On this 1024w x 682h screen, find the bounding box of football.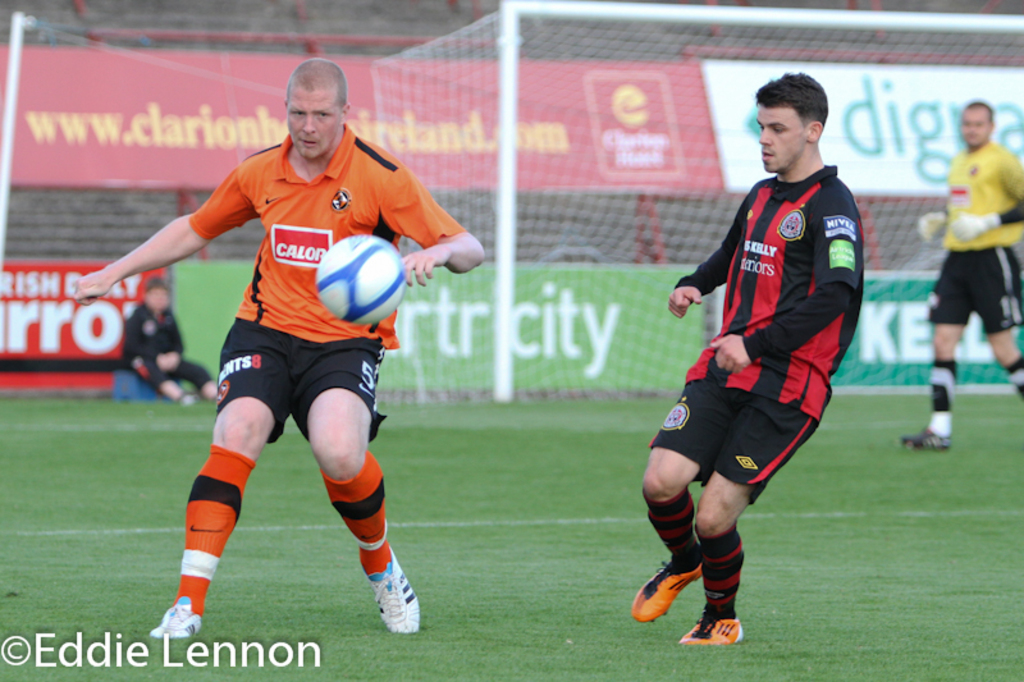
Bounding box: bbox=(312, 232, 402, 319).
